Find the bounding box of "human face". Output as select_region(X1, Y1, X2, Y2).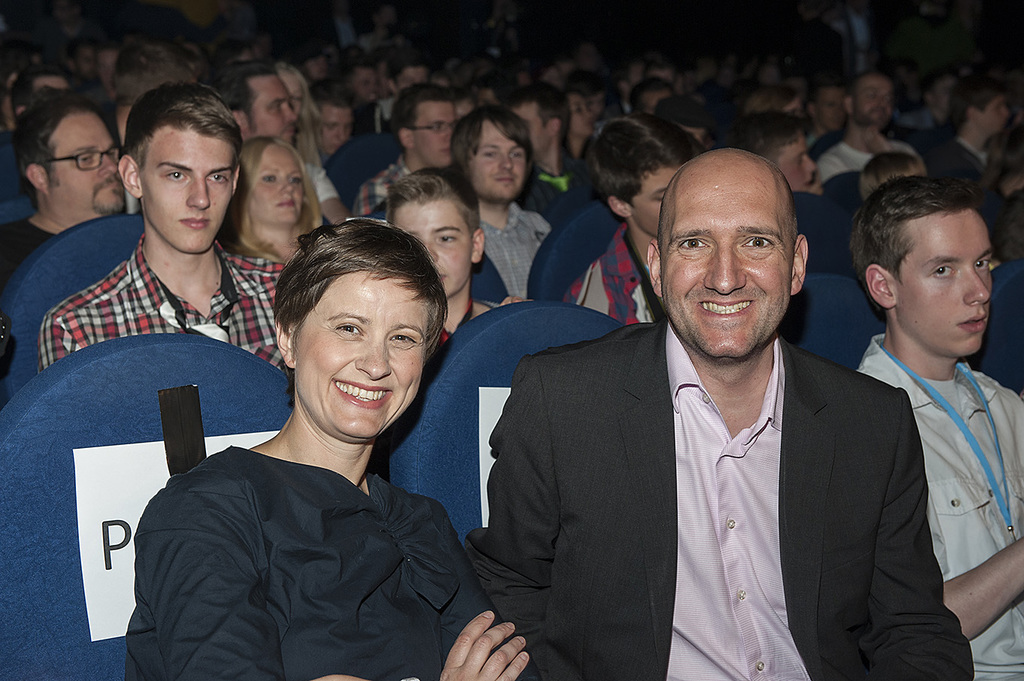
select_region(401, 64, 426, 83).
